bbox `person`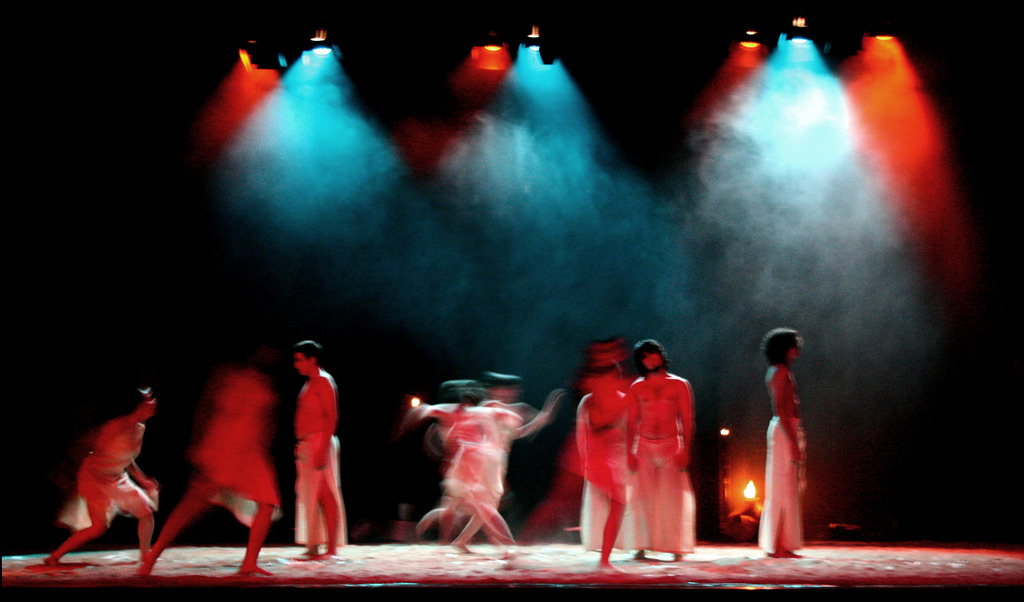
x1=394 y1=376 x2=522 y2=552
